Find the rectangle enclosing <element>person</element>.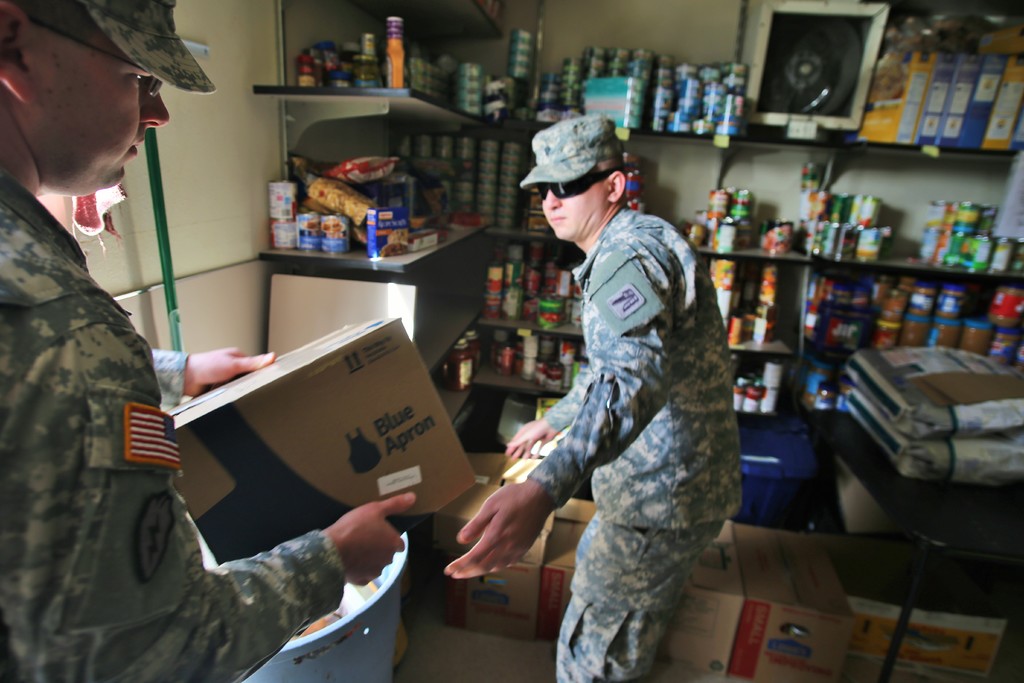
0, 0, 421, 682.
